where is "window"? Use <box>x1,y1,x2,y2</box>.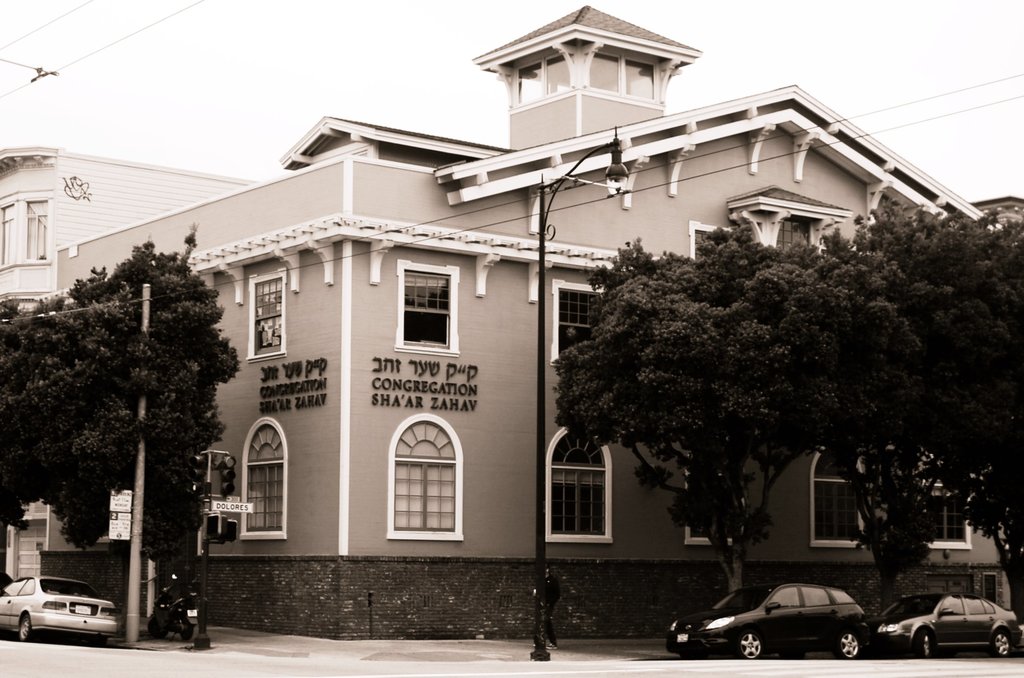
<box>812,448,871,547</box>.
